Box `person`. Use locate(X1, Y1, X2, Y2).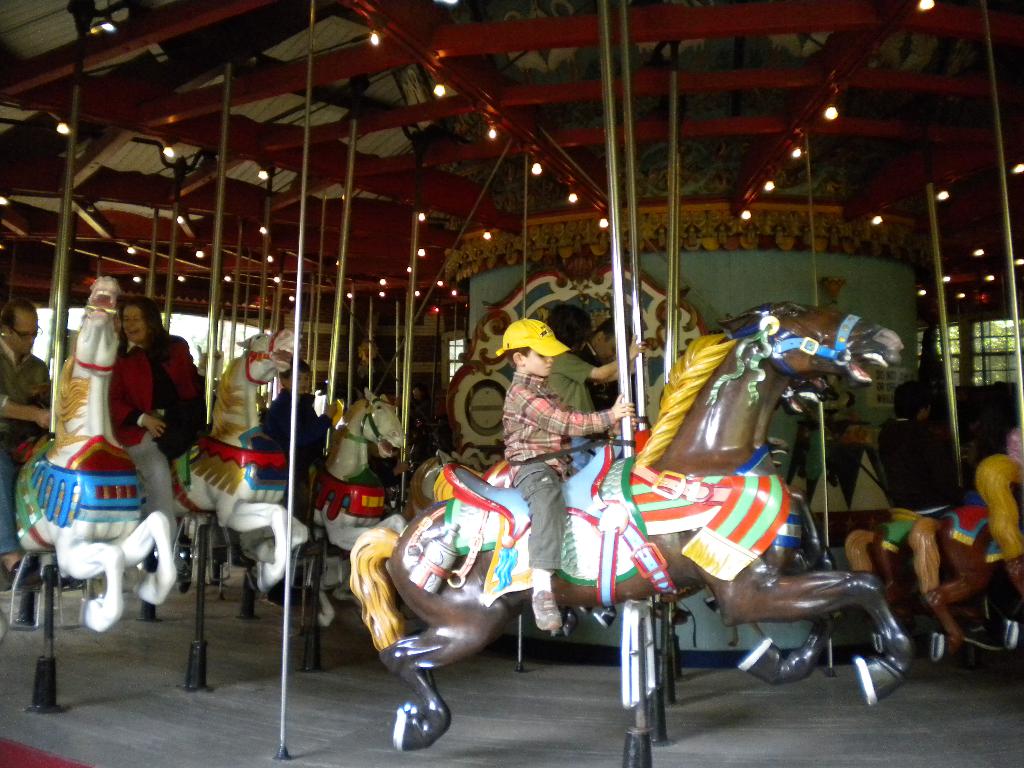
locate(491, 312, 637, 645).
